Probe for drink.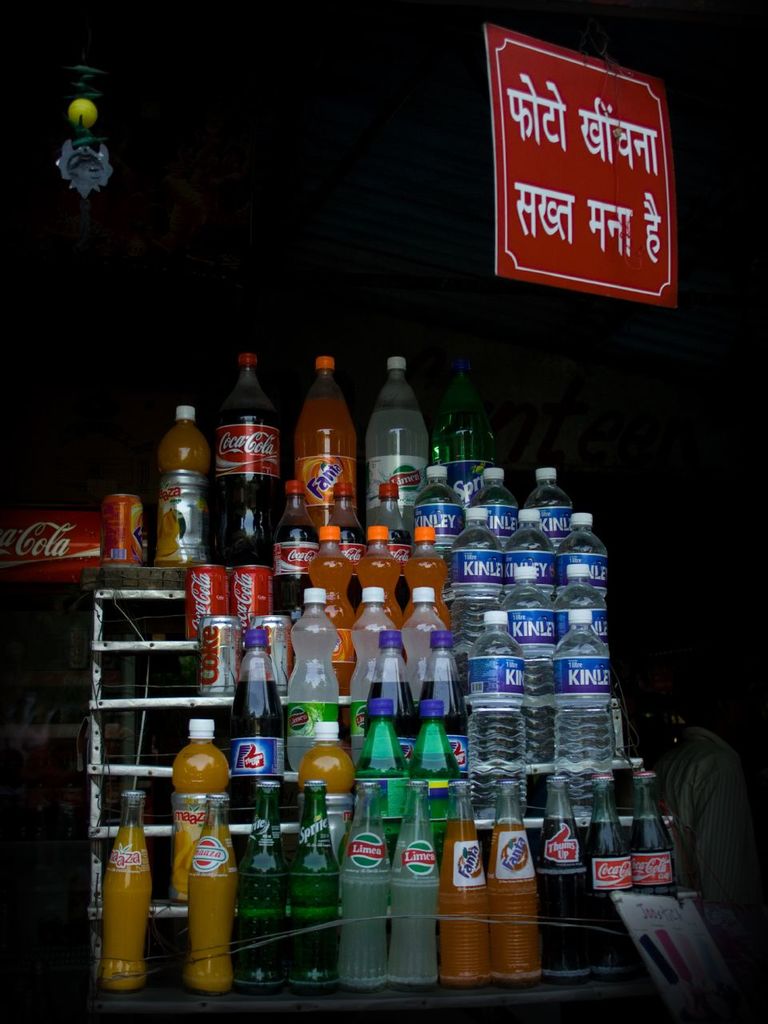
Probe result: {"x1": 174, "y1": 744, "x2": 232, "y2": 901}.
